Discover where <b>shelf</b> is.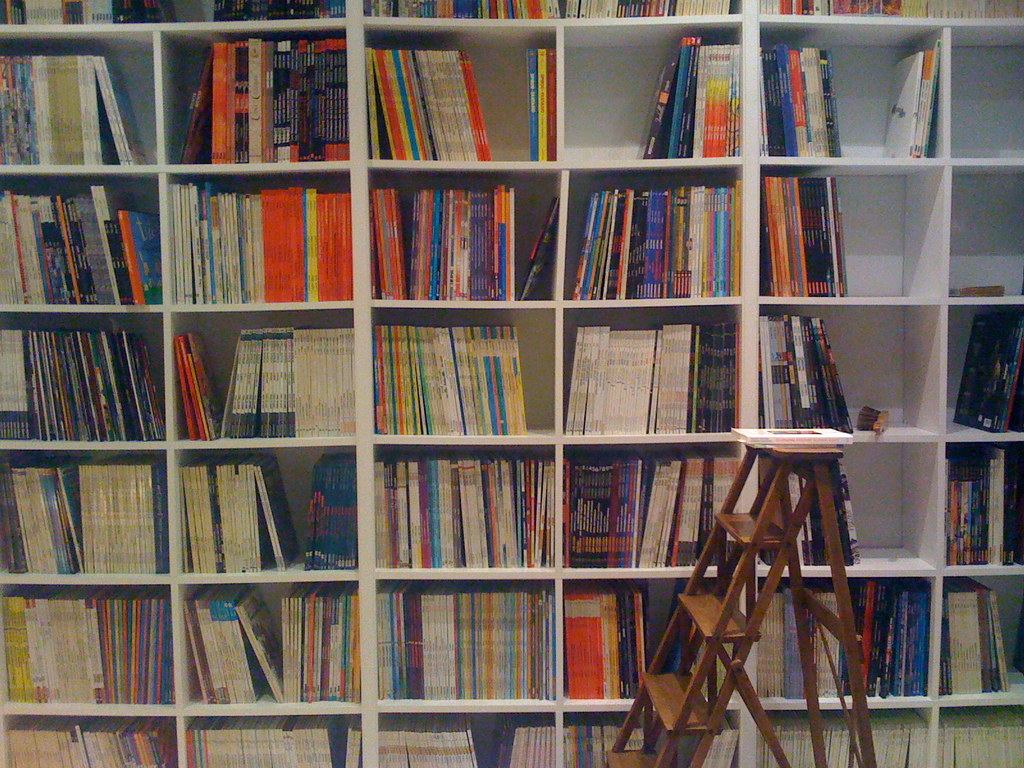
Discovered at <box>173,450,358,584</box>.
